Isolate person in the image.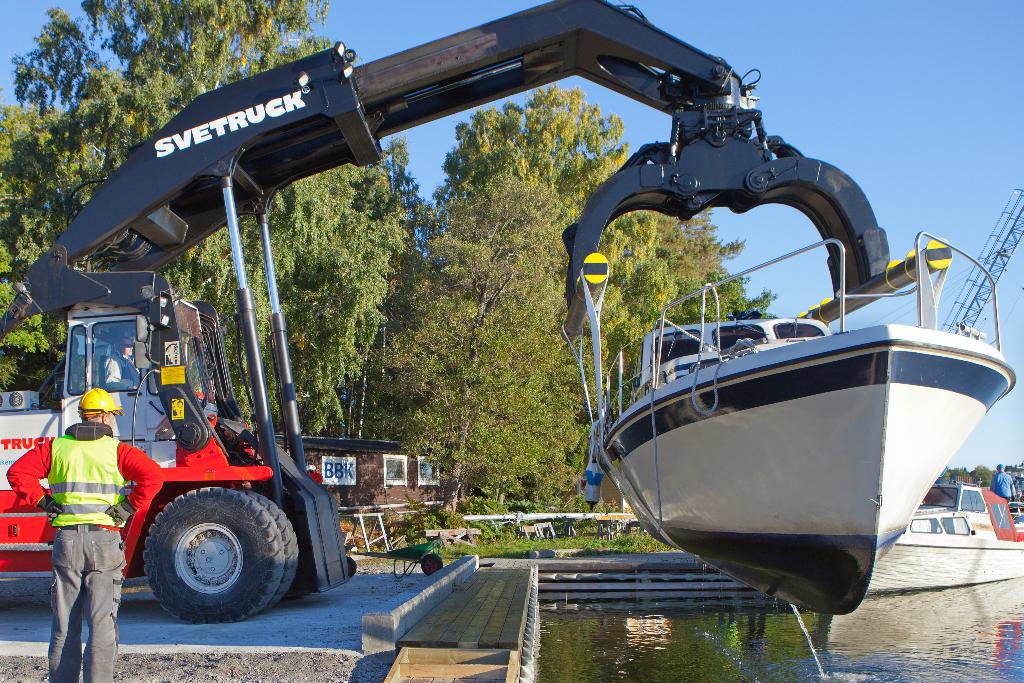
Isolated region: l=100, t=336, r=141, b=388.
